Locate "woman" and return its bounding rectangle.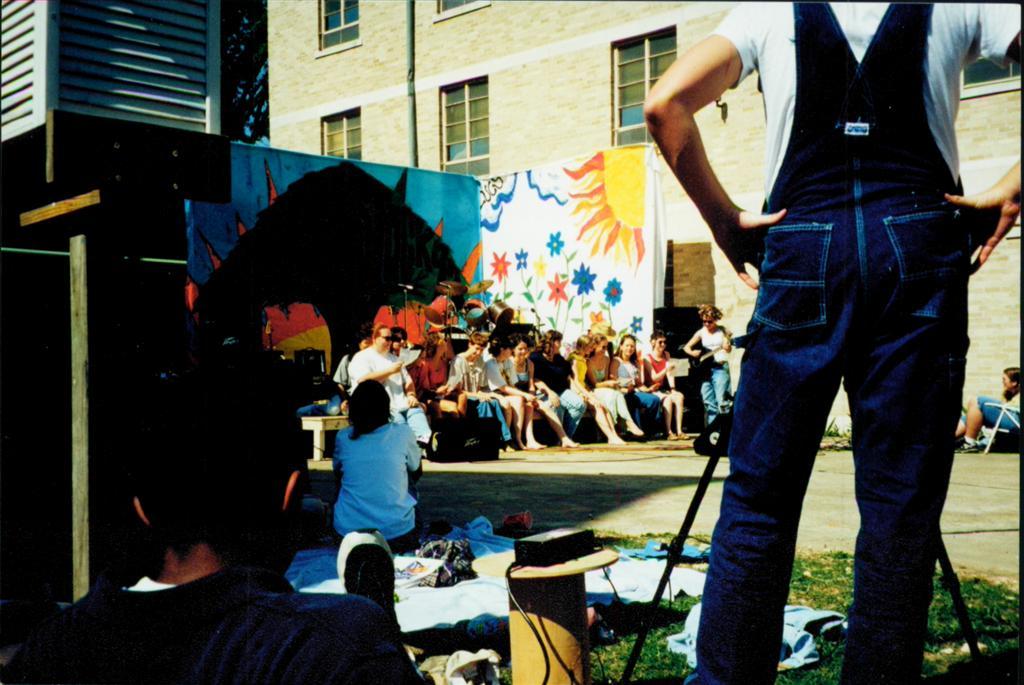
[1002,367,1023,407].
